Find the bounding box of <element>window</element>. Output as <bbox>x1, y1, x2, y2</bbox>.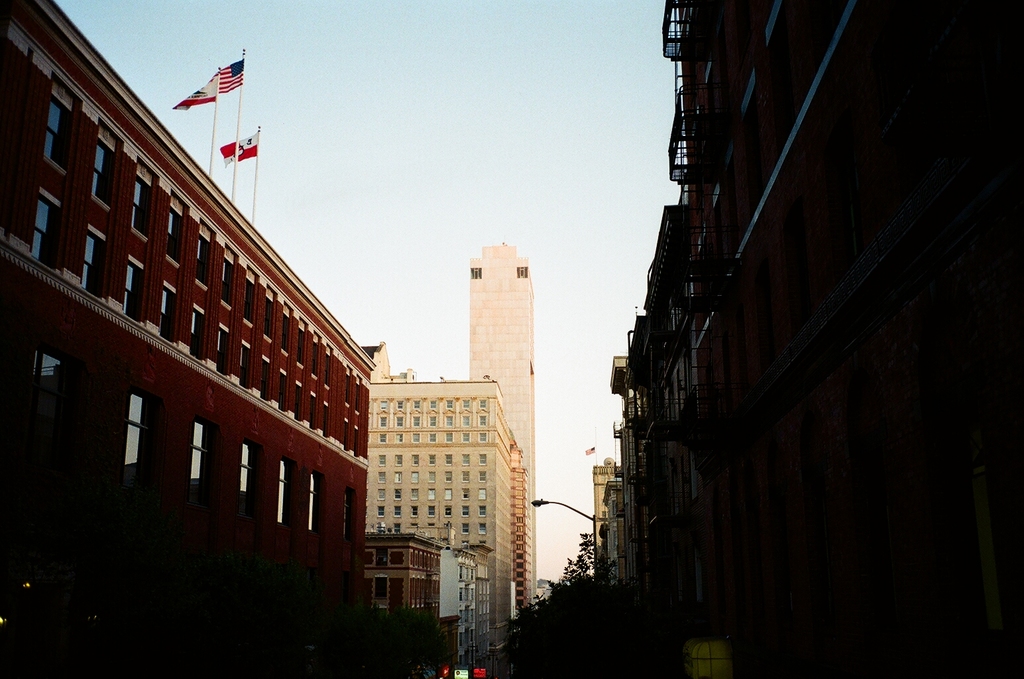
<bbox>309, 395, 322, 430</bbox>.
